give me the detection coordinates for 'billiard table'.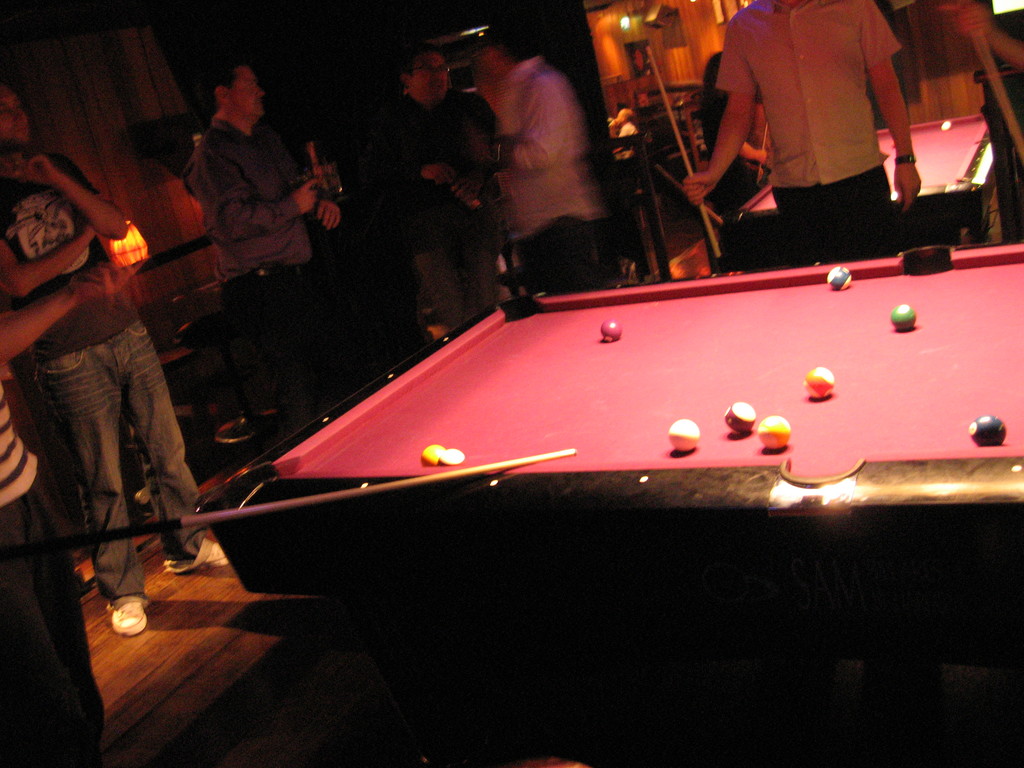
[722,115,998,268].
